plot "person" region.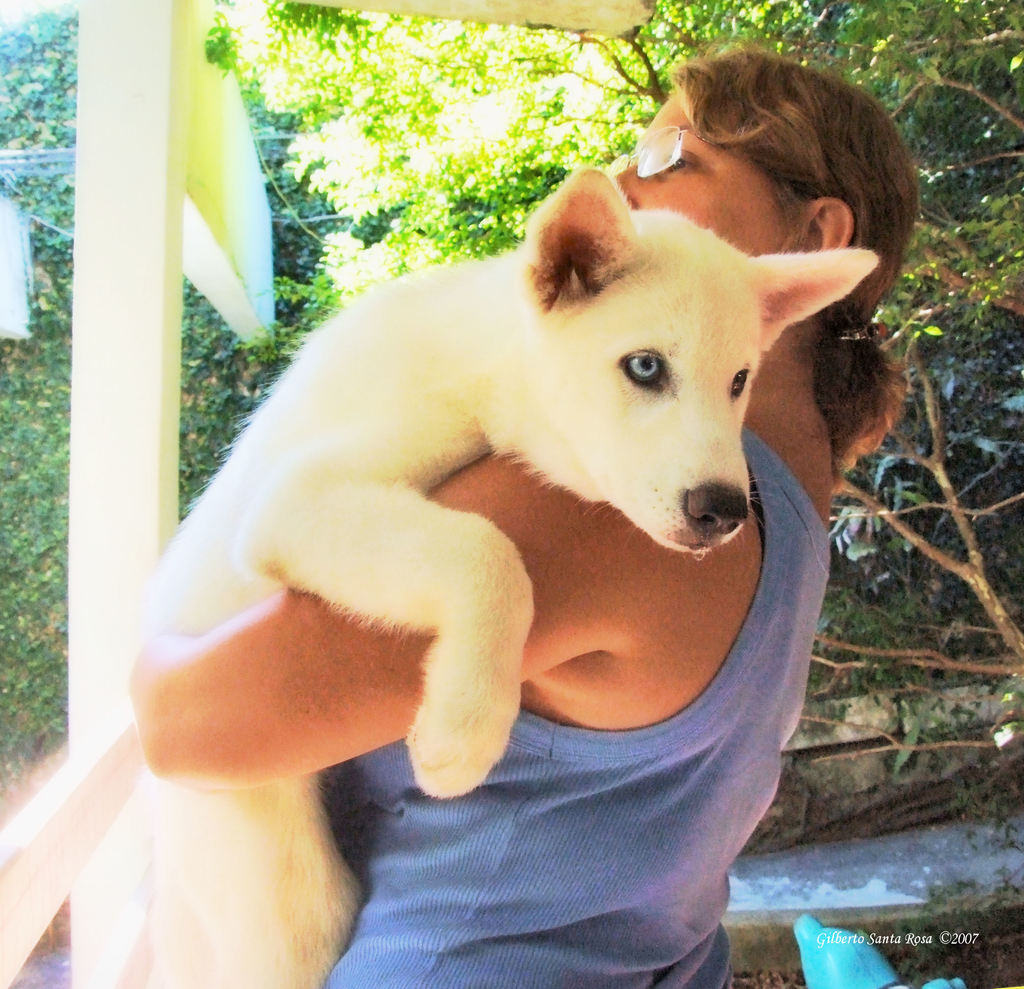
Plotted at <bbox>139, 41, 864, 902</bbox>.
